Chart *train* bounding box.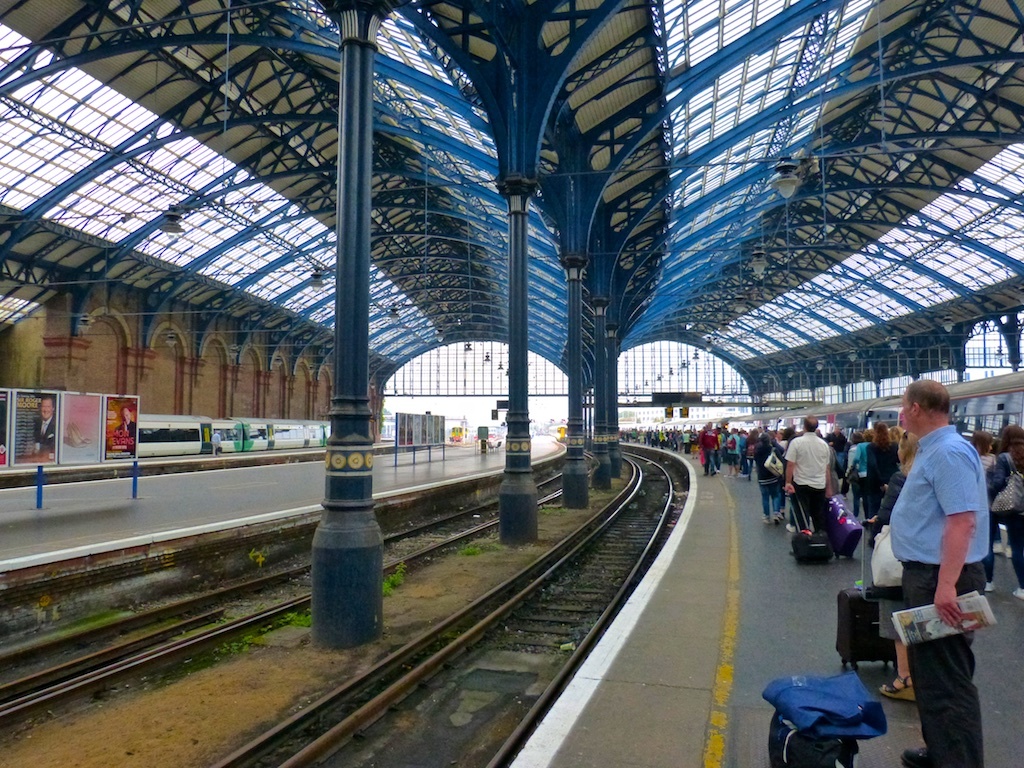
Charted: BBox(448, 425, 463, 445).
